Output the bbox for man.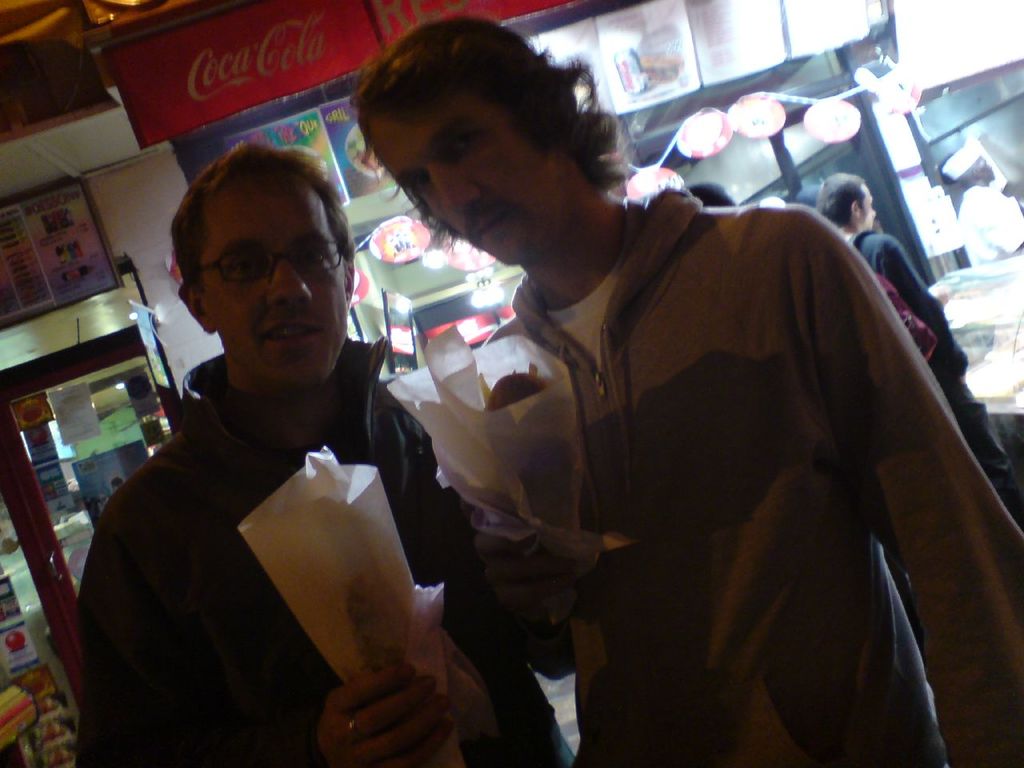
x1=358 y1=70 x2=986 y2=761.
